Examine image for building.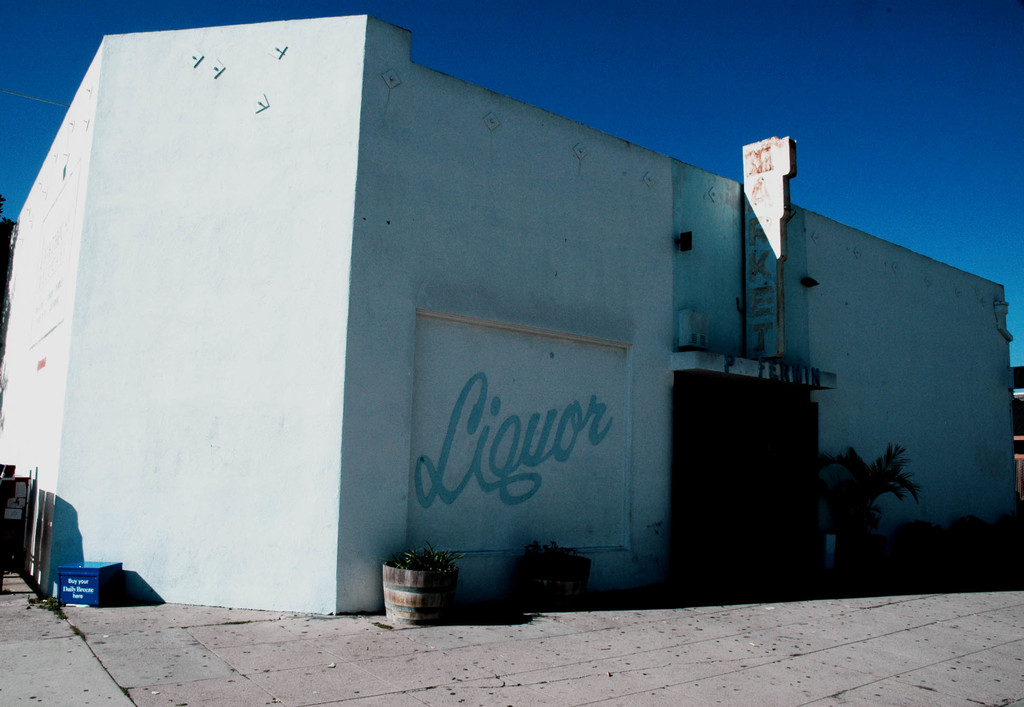
Examination result: box(0, 15, 1016, 615).
